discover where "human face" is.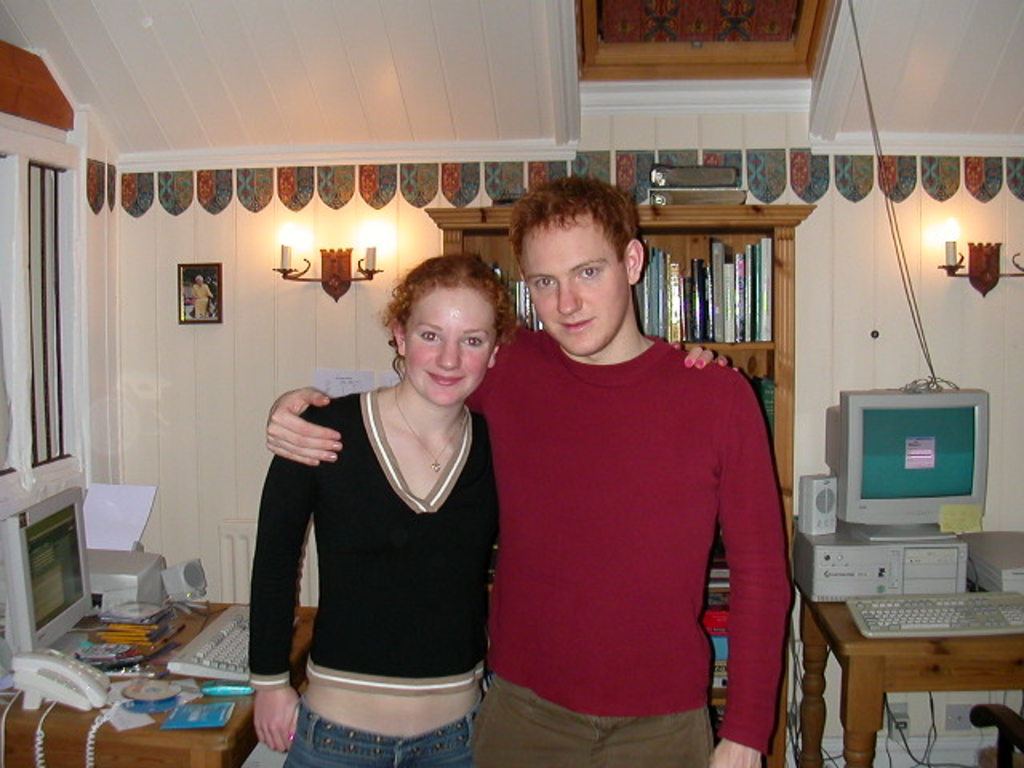
Discovered at {"x1": 402, "y1": 278, "x2": 498, "y2": 410}.
